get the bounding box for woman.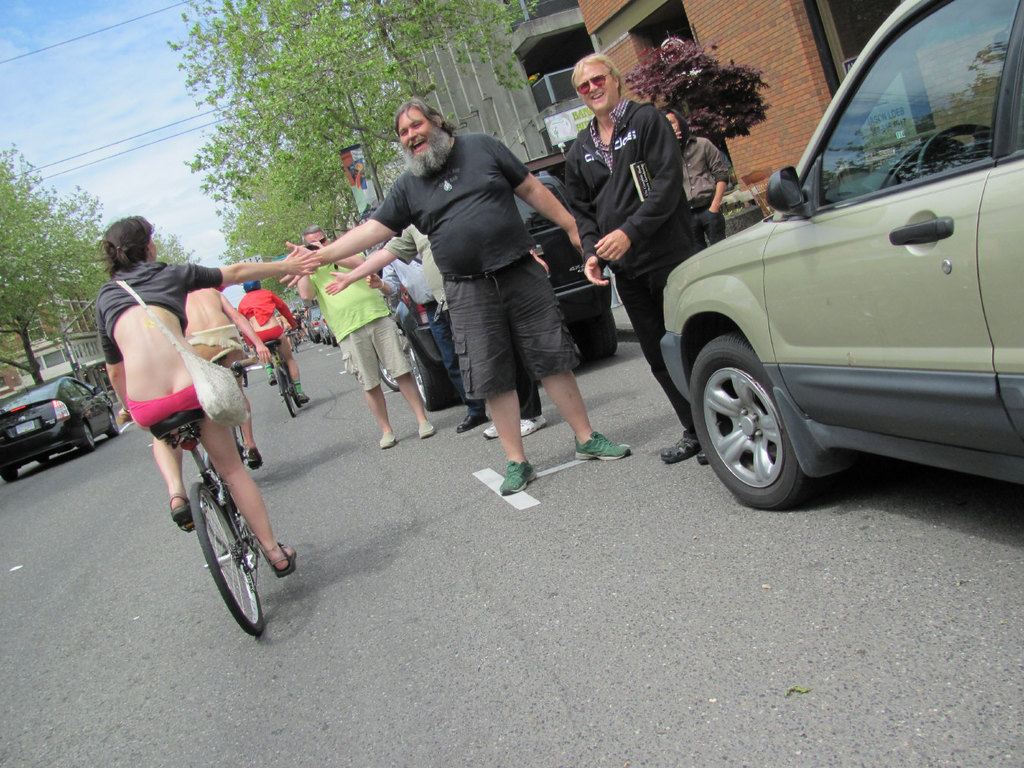
bbox=[95, 211, 320, 577].
